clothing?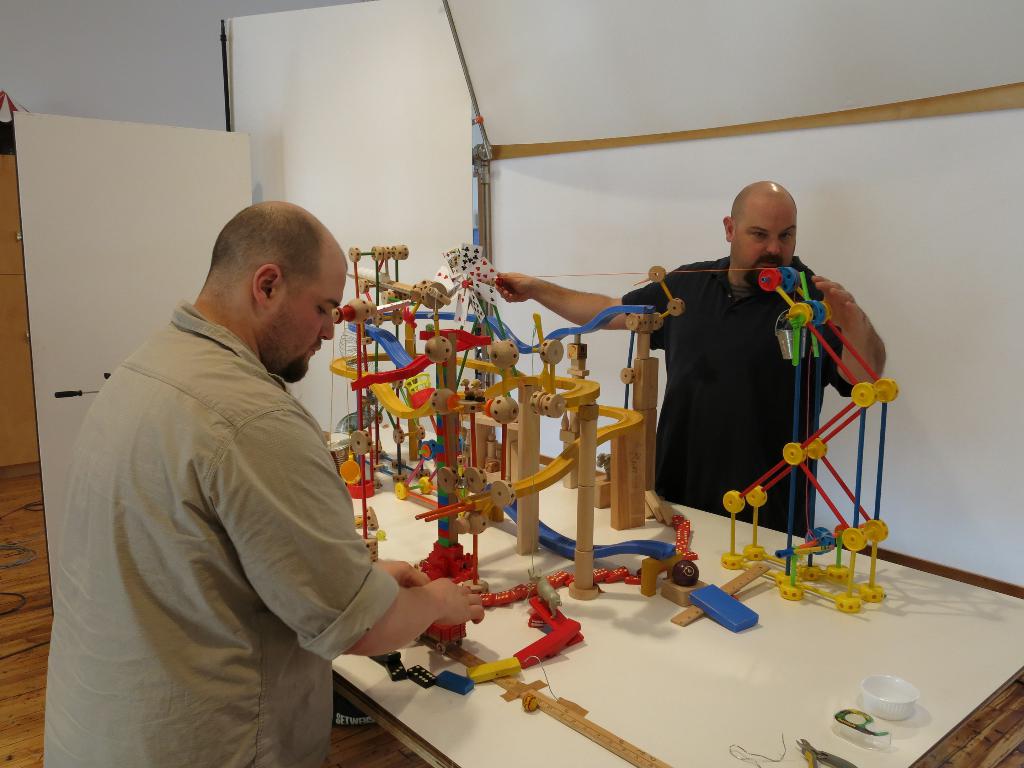
<bbox>621, 255, 858, 542</bbox>
